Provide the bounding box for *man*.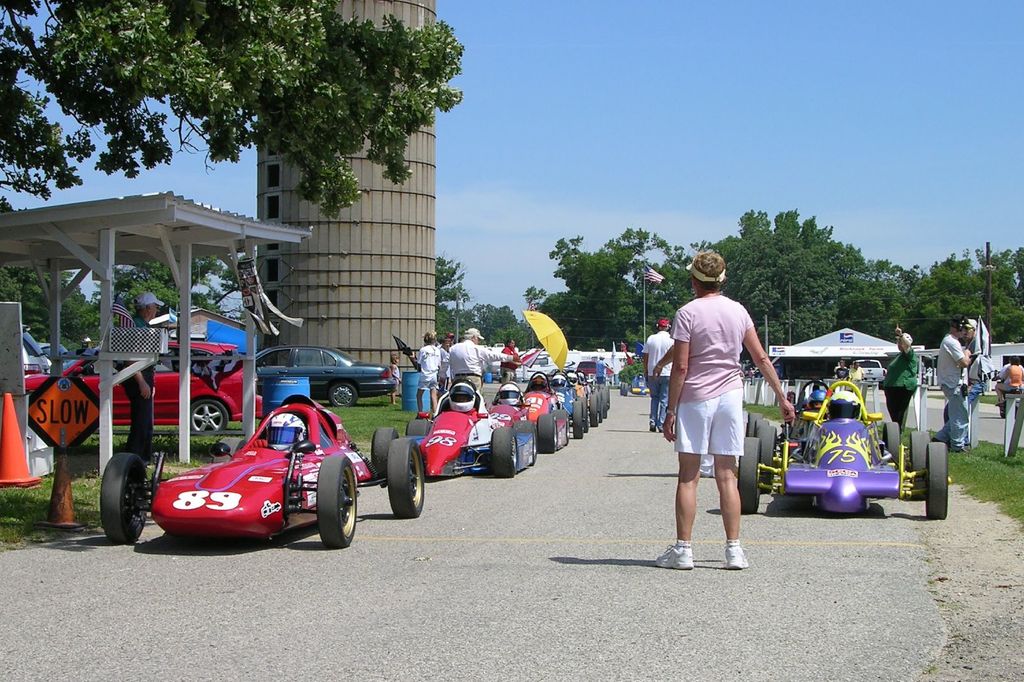
x1=120 y1=290 x2=164 y2=467.
